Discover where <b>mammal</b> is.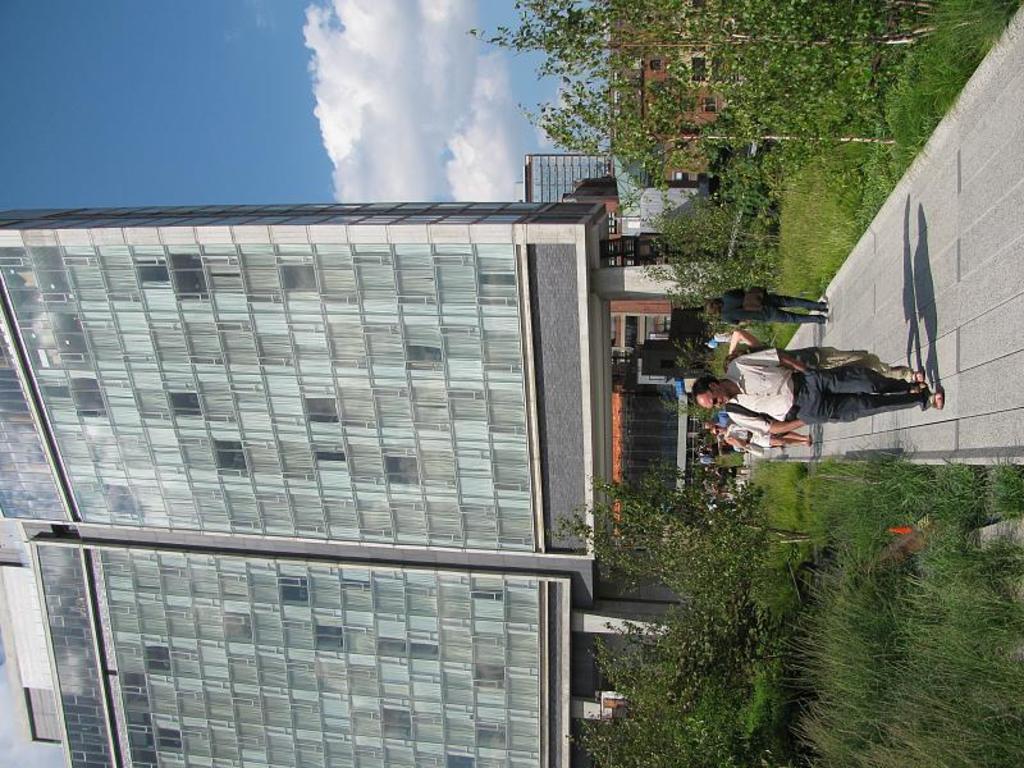
Discovered at box=[680, 332, 947, 447].
